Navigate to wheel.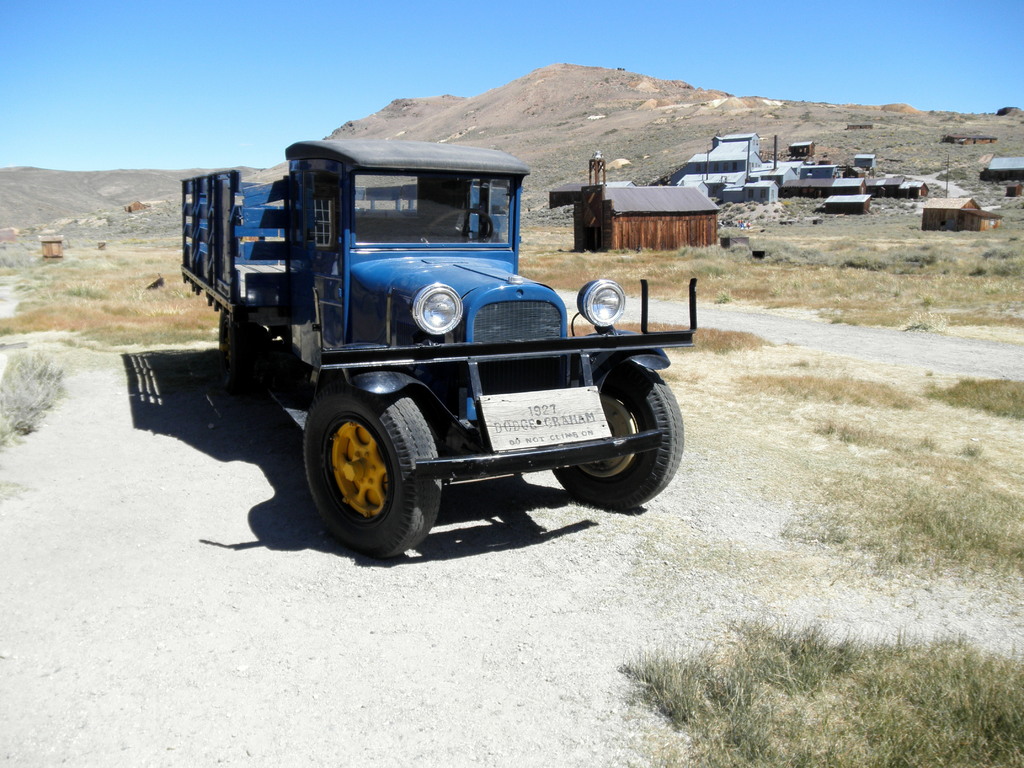
Navigation target: locate(297, 388, 440, 554).
